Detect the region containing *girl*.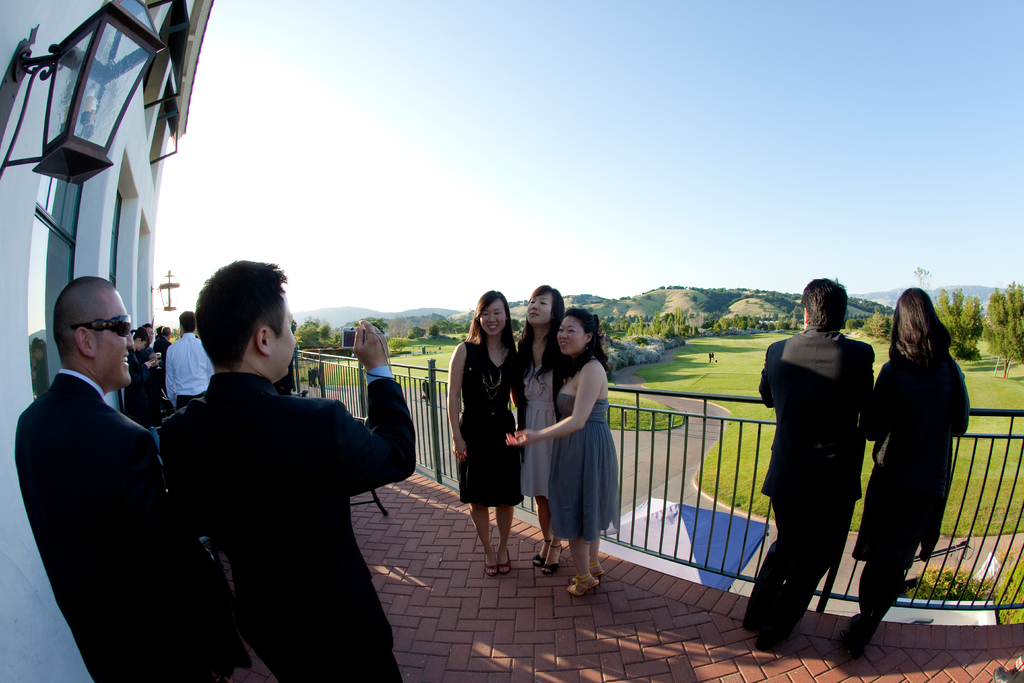
l=509, t=304, r=620, b=587.
